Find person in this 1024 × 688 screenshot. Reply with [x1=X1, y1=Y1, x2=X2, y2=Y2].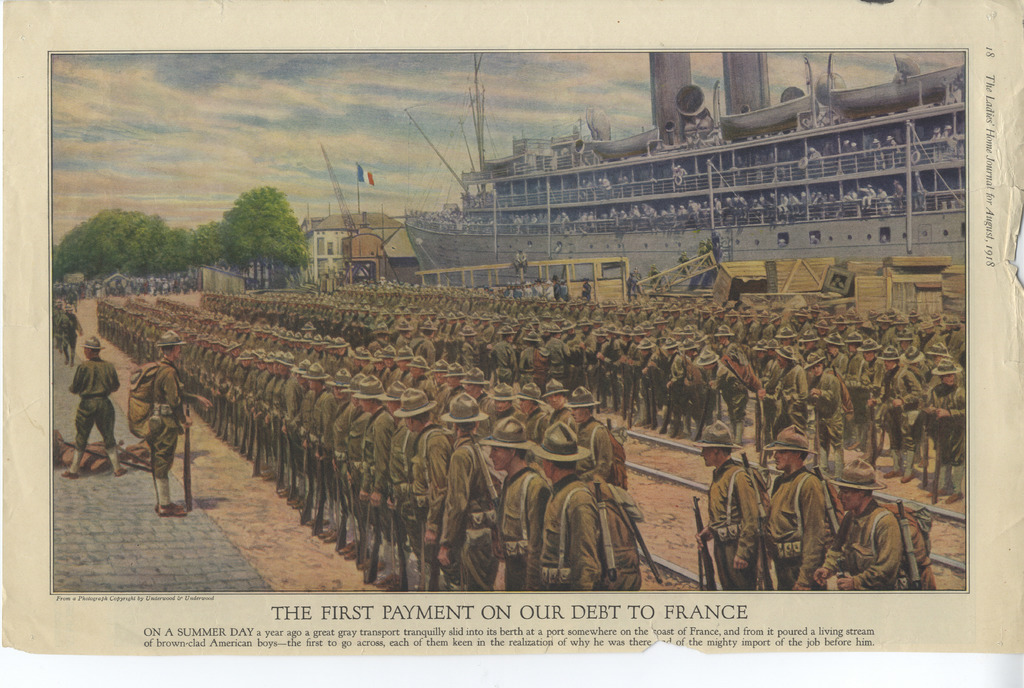
[x1=486, y1=420, x2=550, y2=599].
